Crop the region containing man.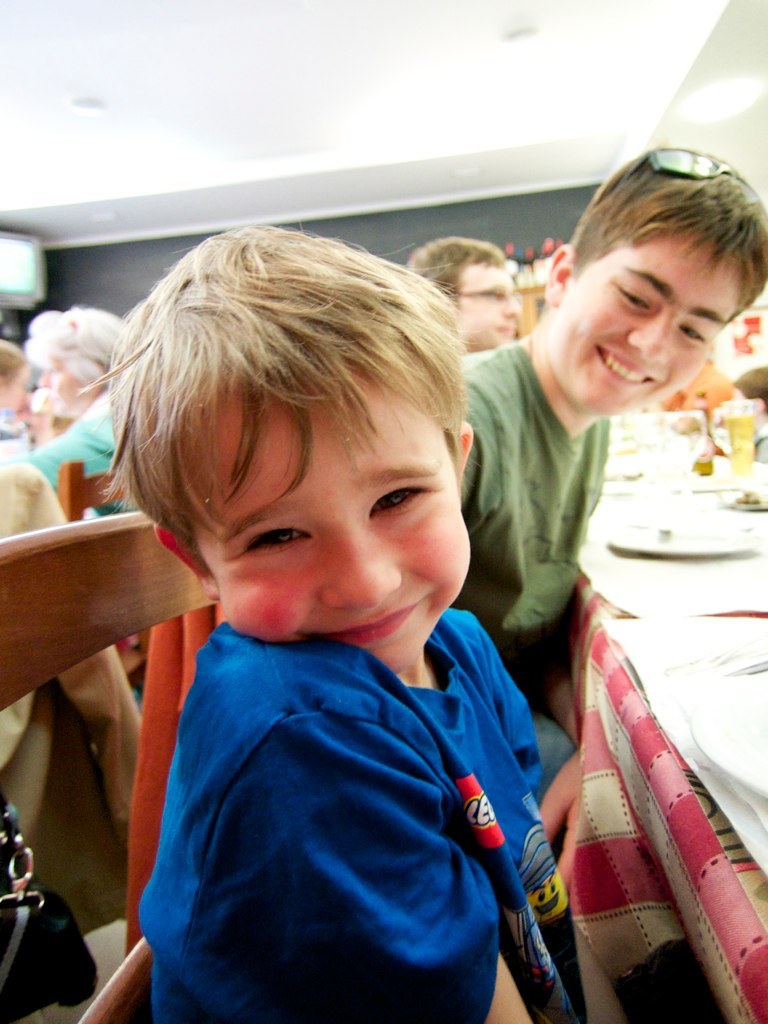
Crop region: (406, 236, 515, 365).
